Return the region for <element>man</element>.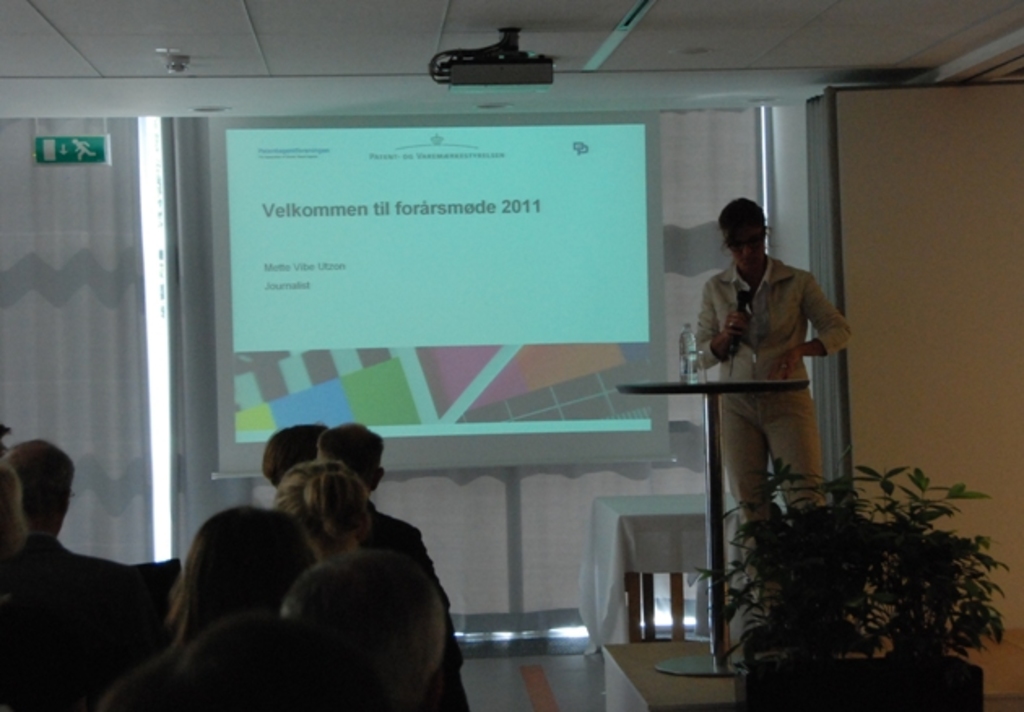
(left=0, top=441, right=120, bottom=710).
